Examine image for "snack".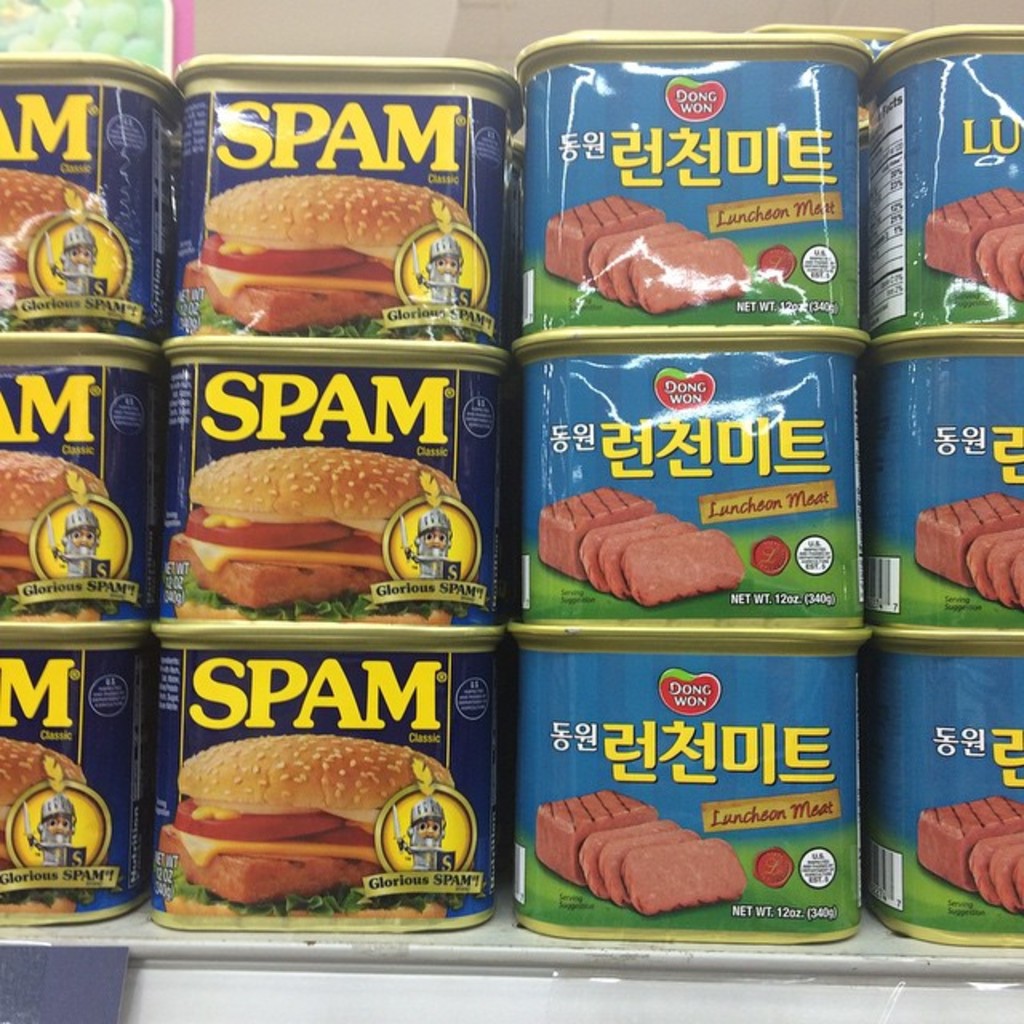
Examination result: (left=170, top=445, right=464, bottom=618).
